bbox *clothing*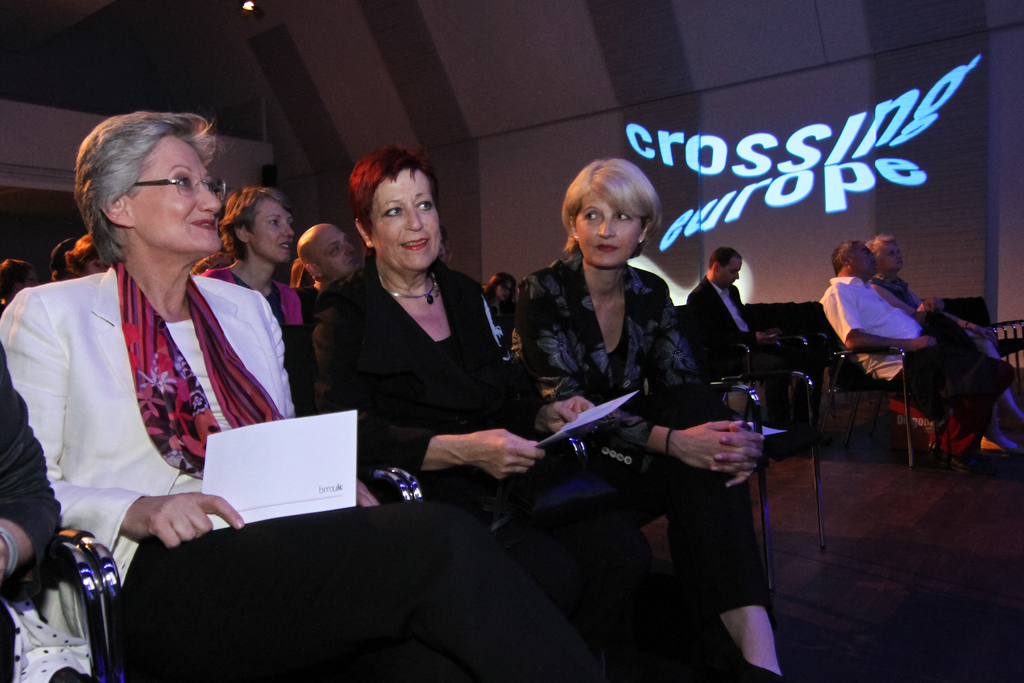
crop(316, 230, 774, 682)
